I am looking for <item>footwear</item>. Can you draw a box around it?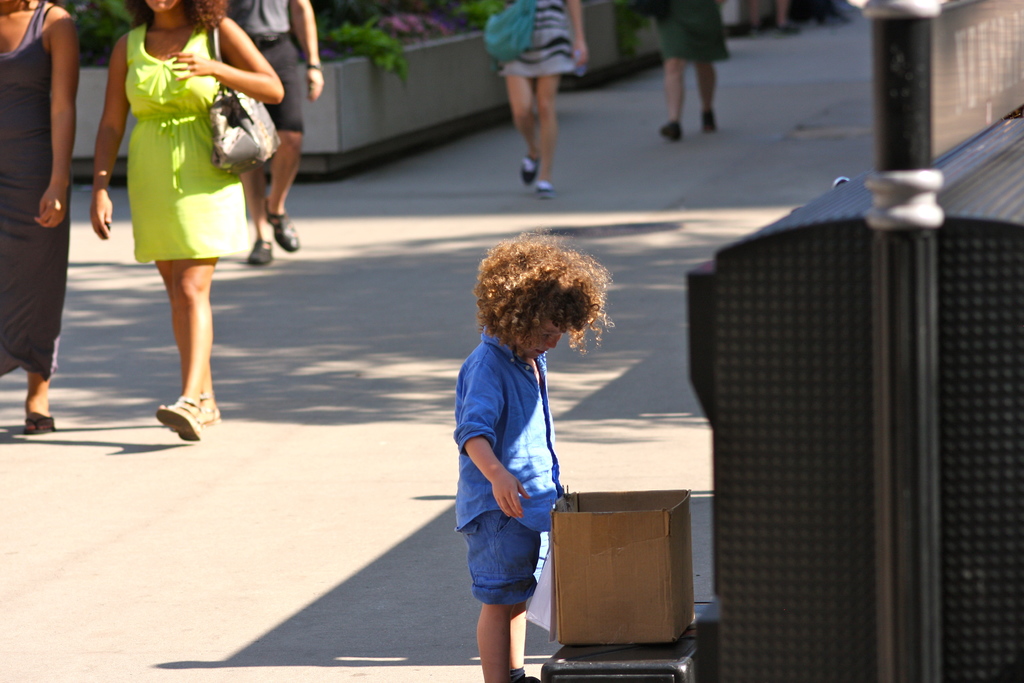
Sure, the bounding box is x1=532 y1=173 x2=557 y2=204.
